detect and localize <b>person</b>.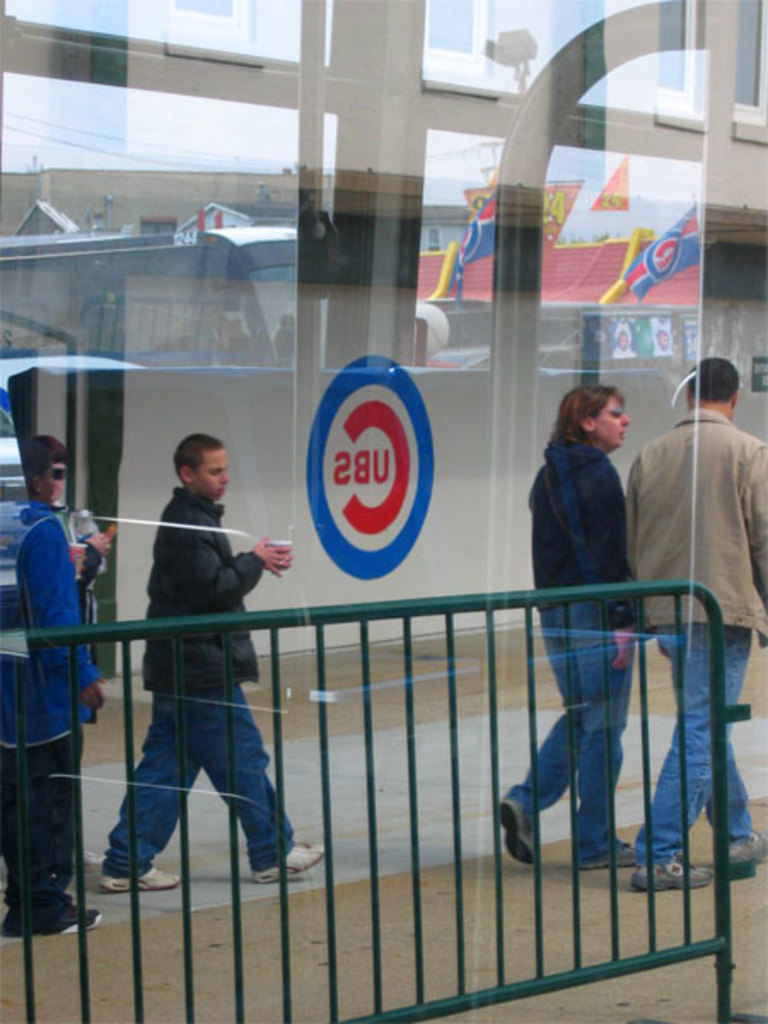
Localized at [94, 435, 326, 889].
